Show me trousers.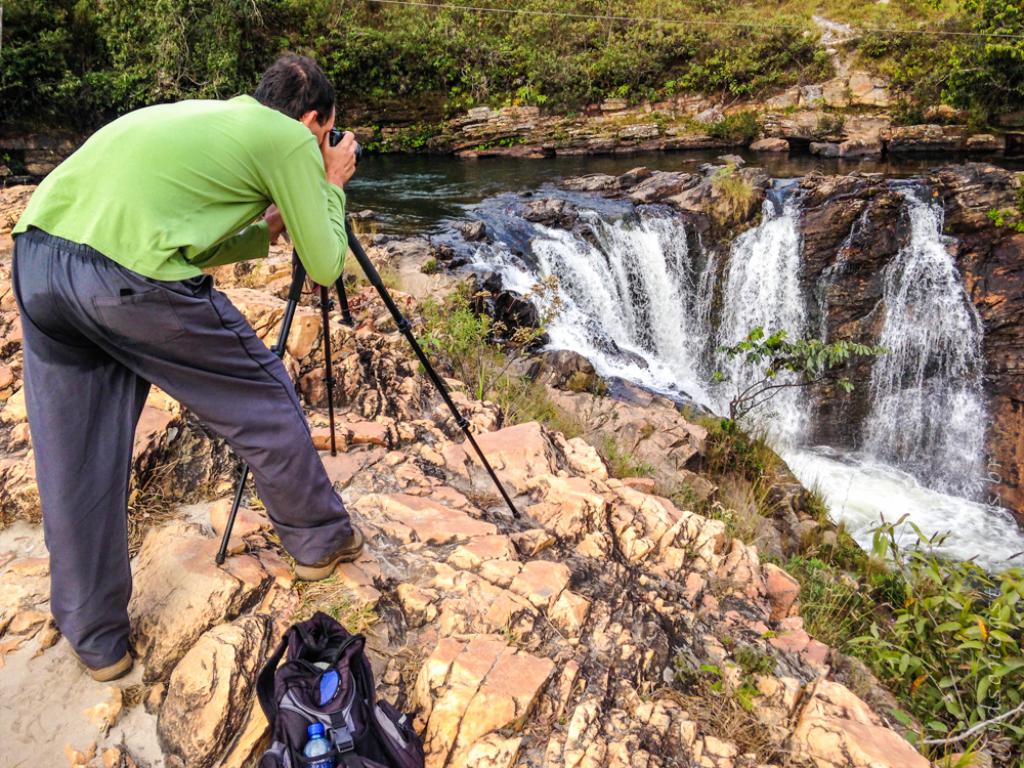
trousers is here: {"x1": 22, "y1": 245, "x2": 334, "y2": 609}.
